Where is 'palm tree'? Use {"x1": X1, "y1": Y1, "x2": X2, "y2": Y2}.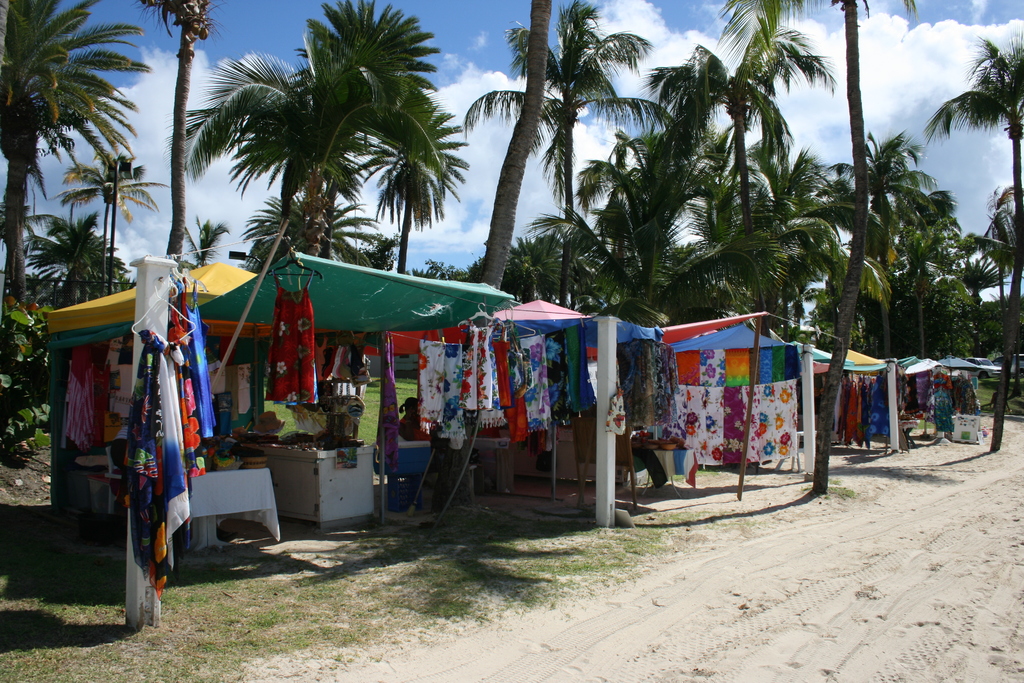
{"x1": 257, "y1": 197, "x2": 378, "y2": 242}.
